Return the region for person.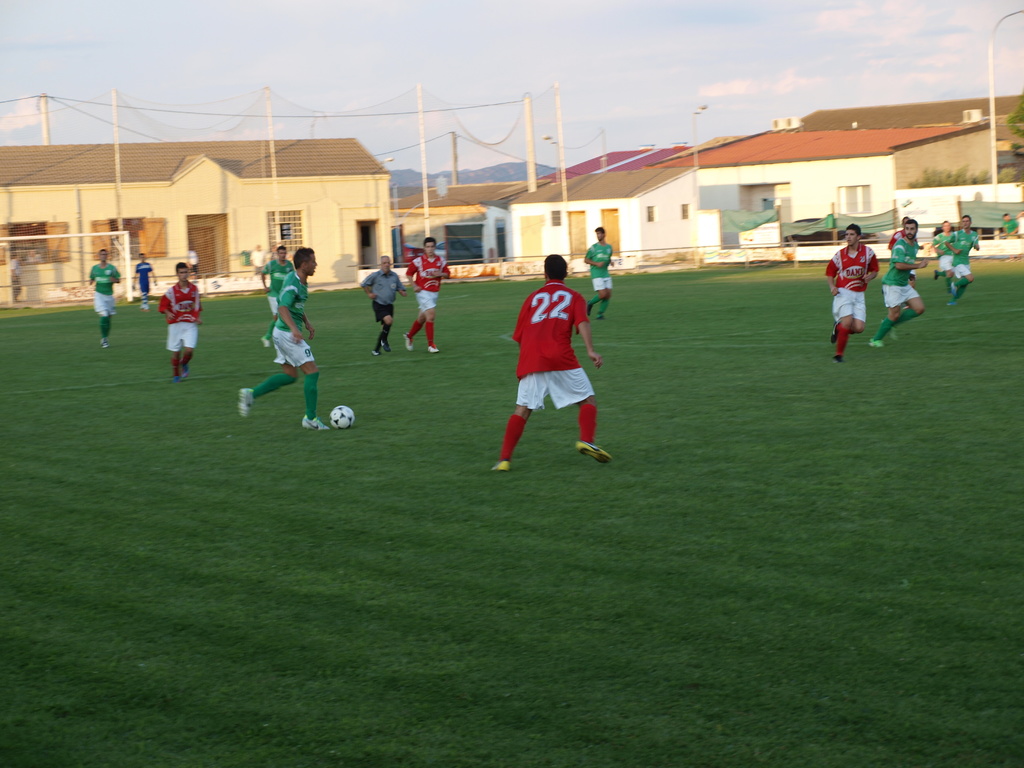
box(154, 259, 205, 378).
